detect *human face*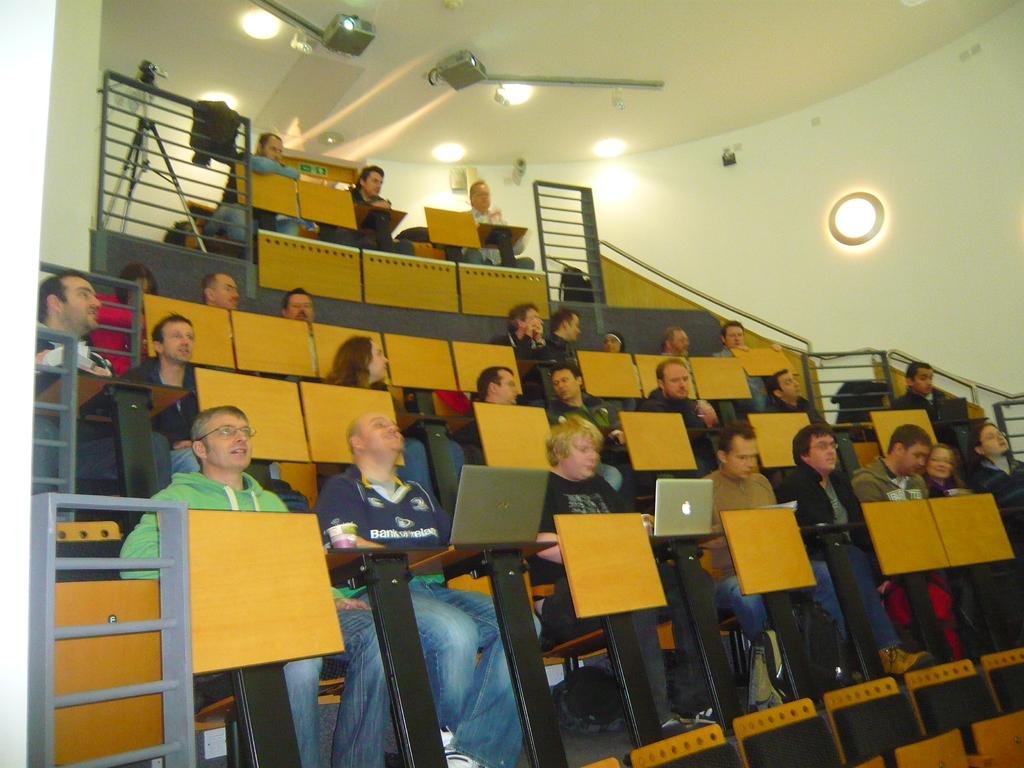
808 435 837 471
